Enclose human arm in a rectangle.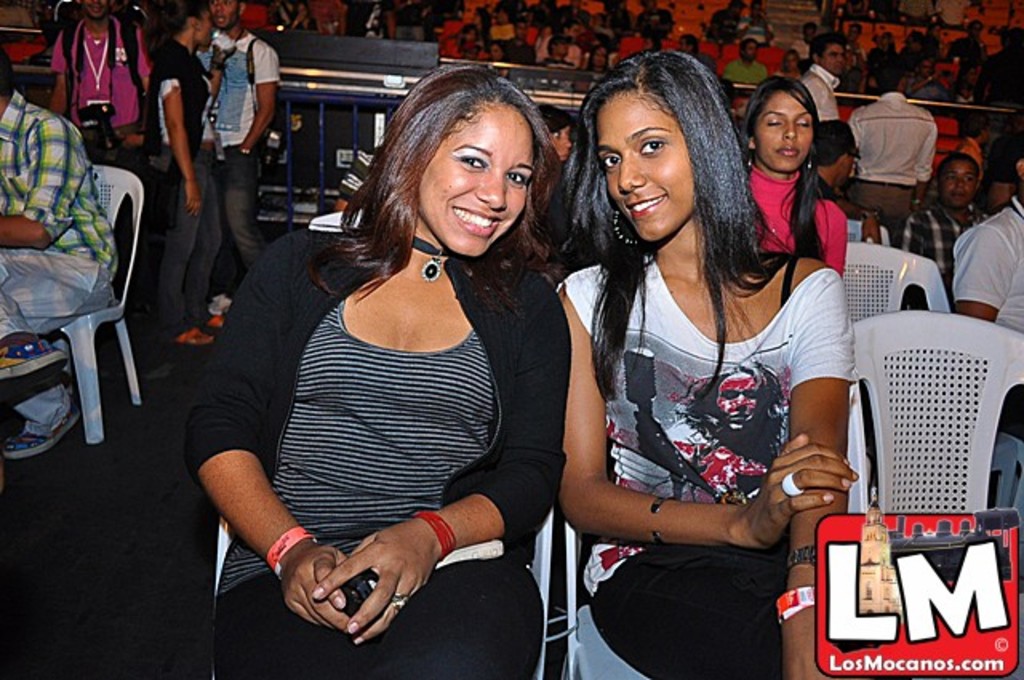
(x1=50, y1=27, x2=66, y2=118).
